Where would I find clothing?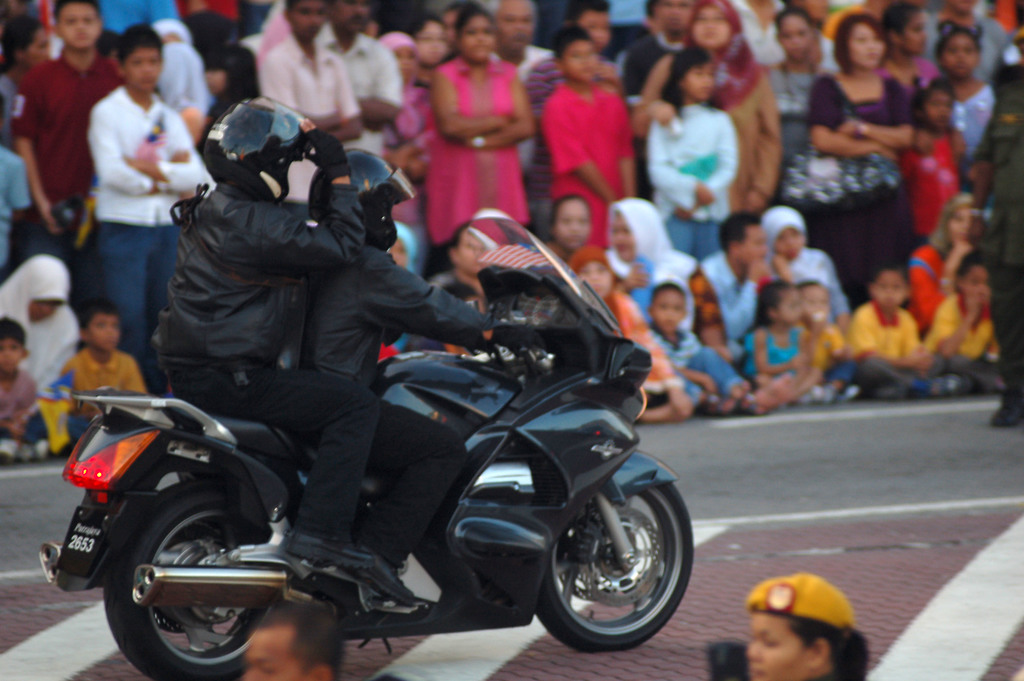
At 152:179:371:532.
